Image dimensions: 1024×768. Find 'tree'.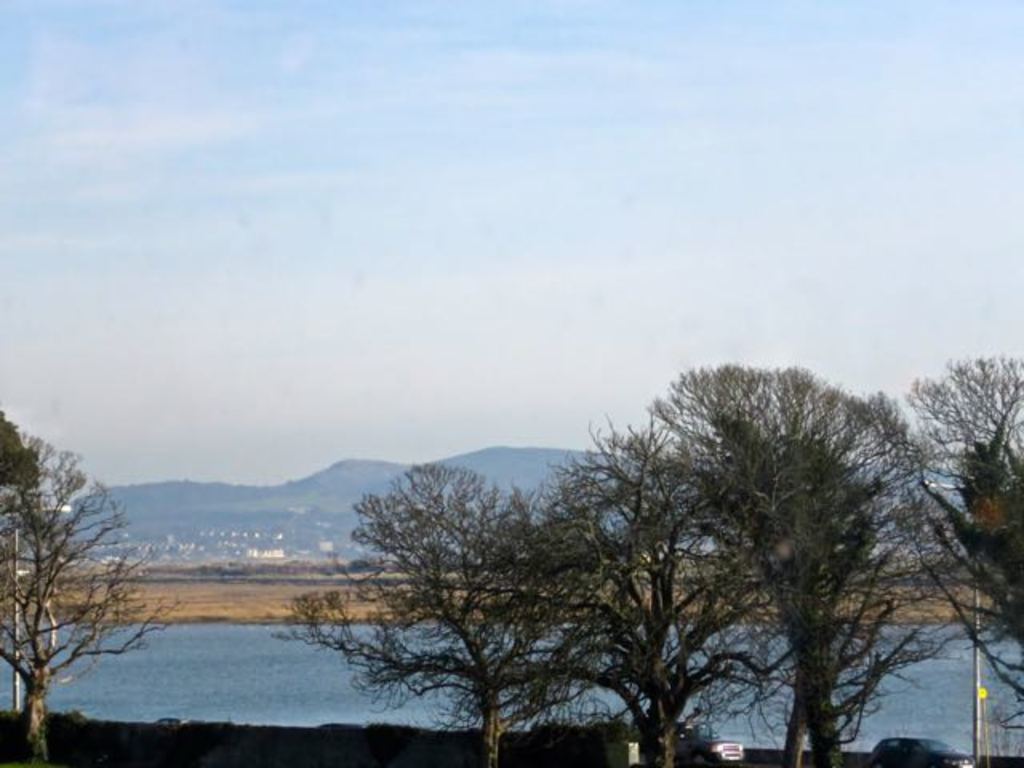
select_region(304, 458, 643, 766).
